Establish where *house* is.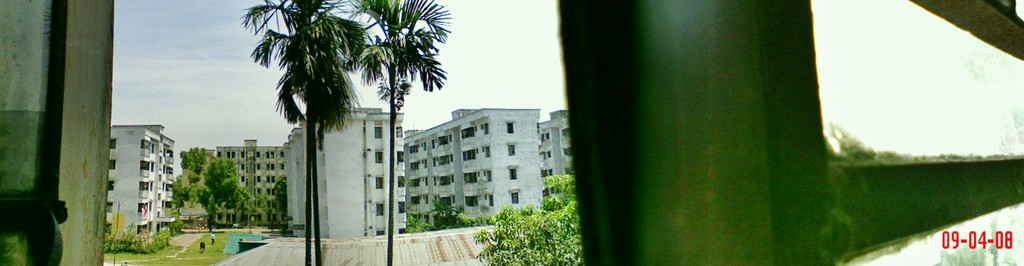
Established at detection(215, 138, 289, 225).
